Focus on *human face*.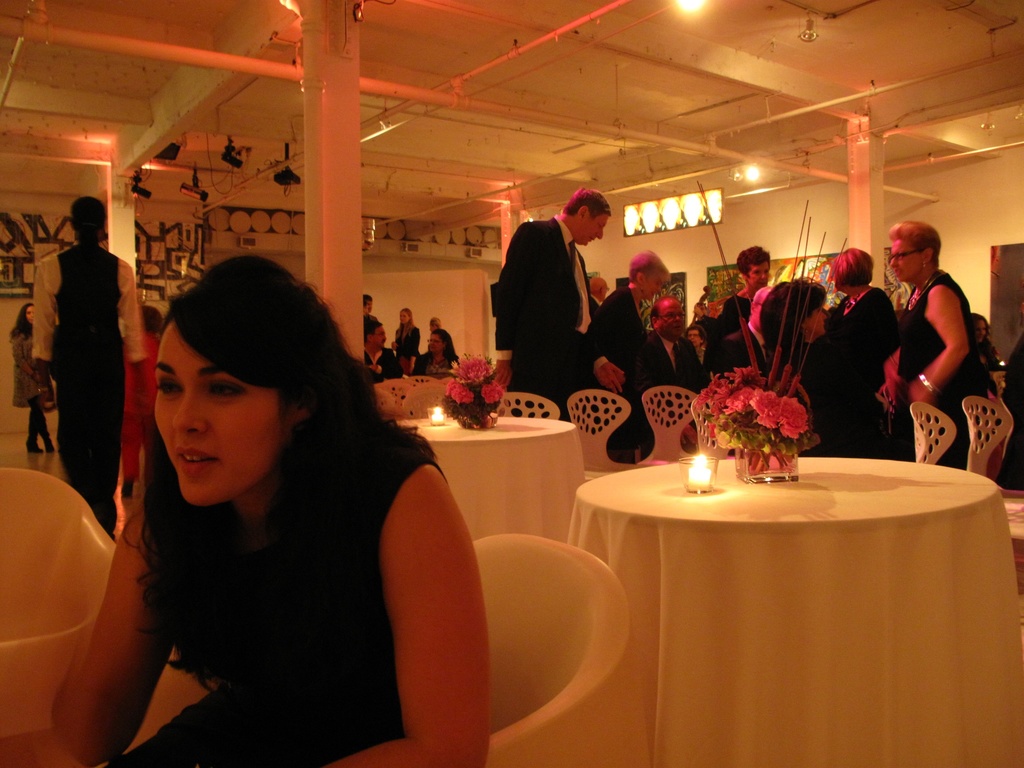
Focused at <region>156, 319, 287, 502</region>.
